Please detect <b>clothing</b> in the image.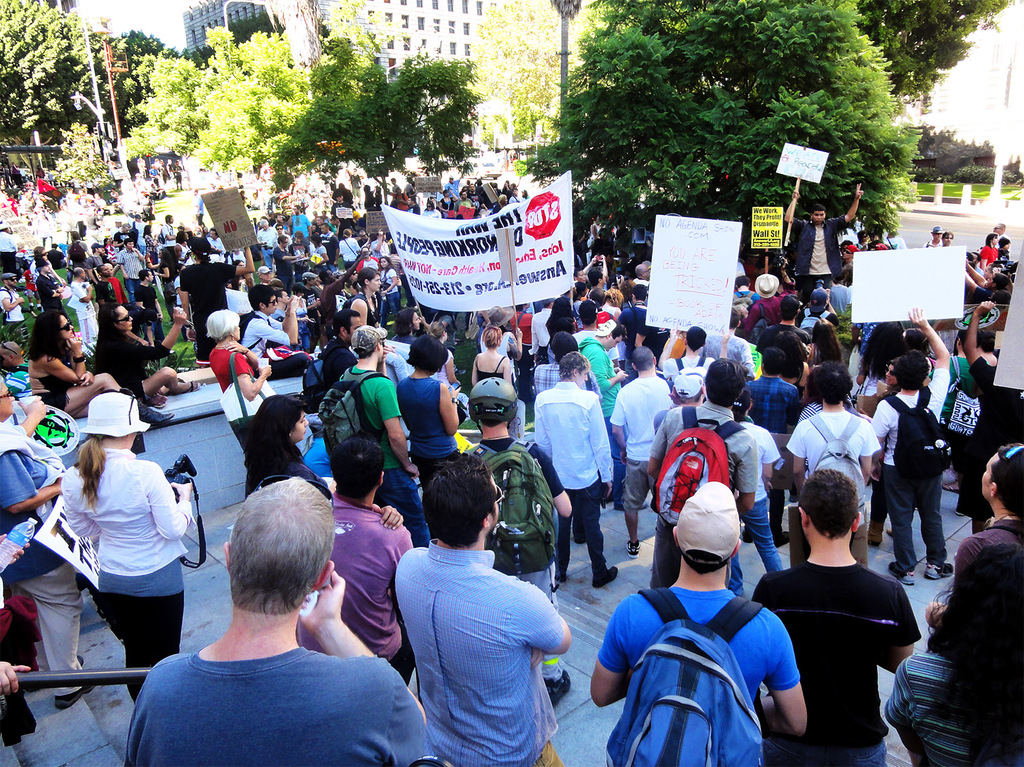
665,406,765,541.
